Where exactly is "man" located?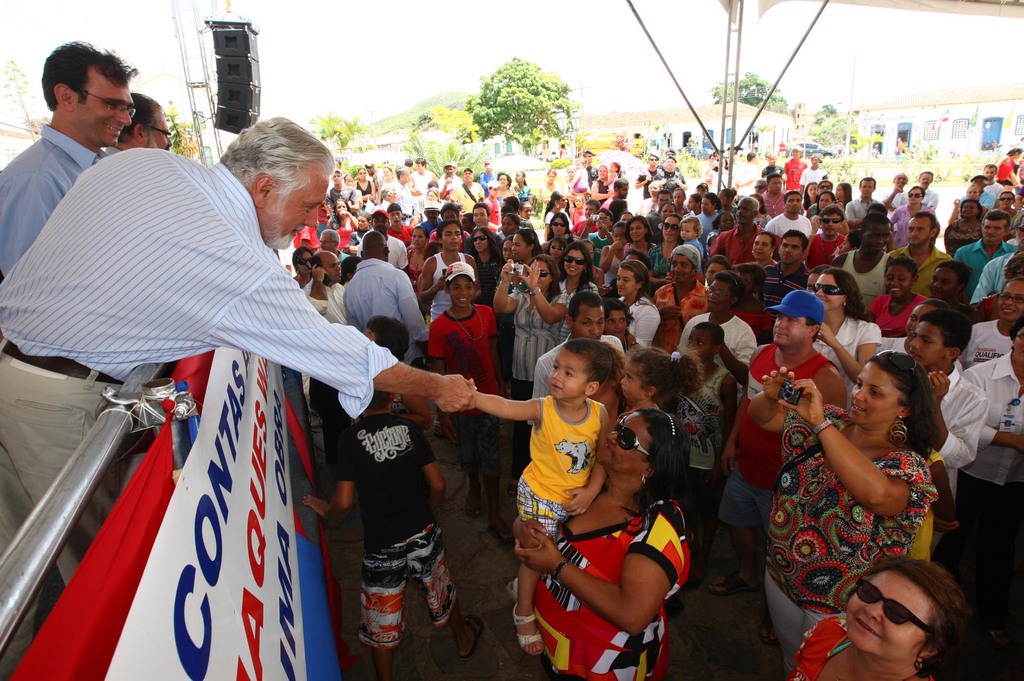
Its bounding box is left=804, top=202, right=849, bottom=272.
